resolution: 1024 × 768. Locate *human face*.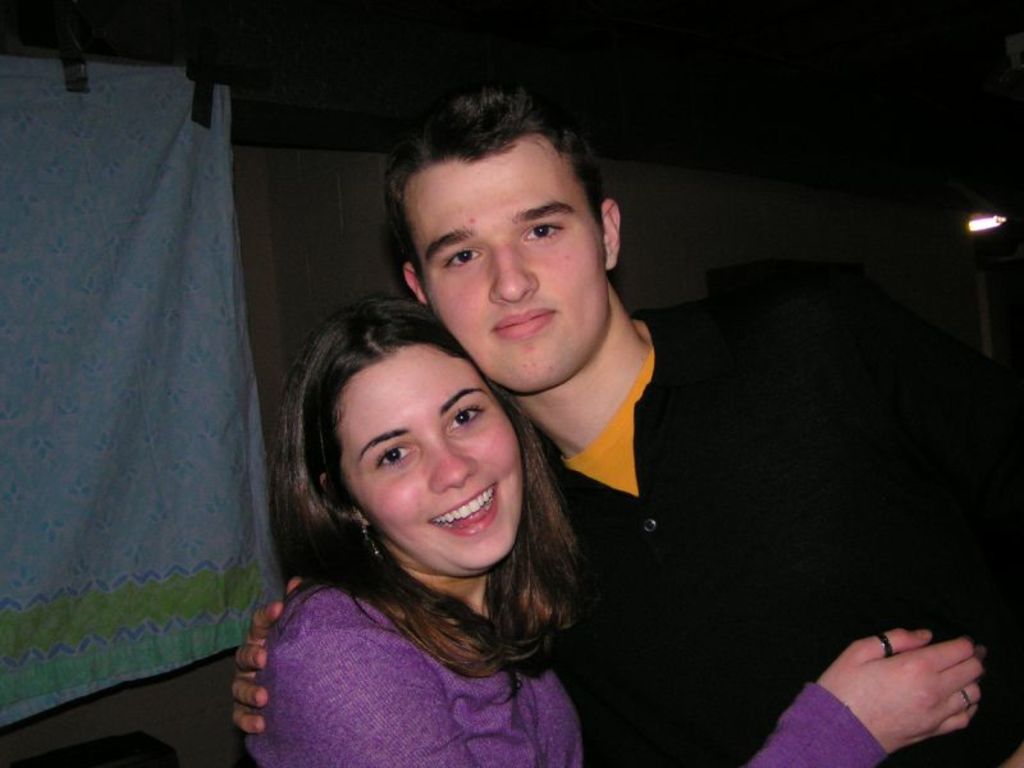
342 344 525 570.
